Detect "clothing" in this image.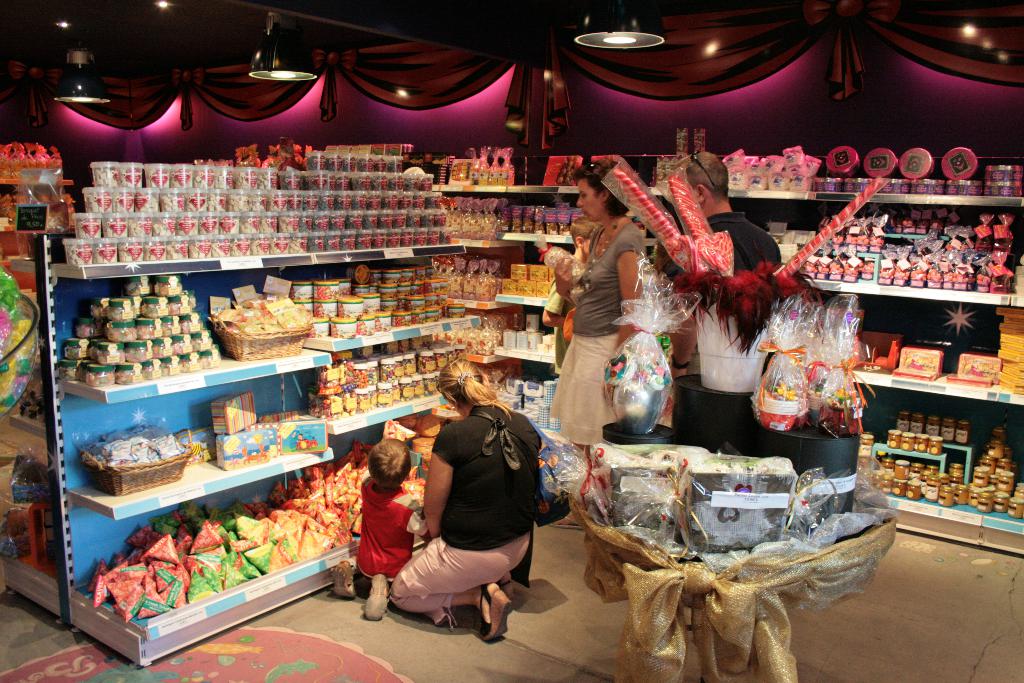
Detection: bbox=(683, 206, 783, 284).
